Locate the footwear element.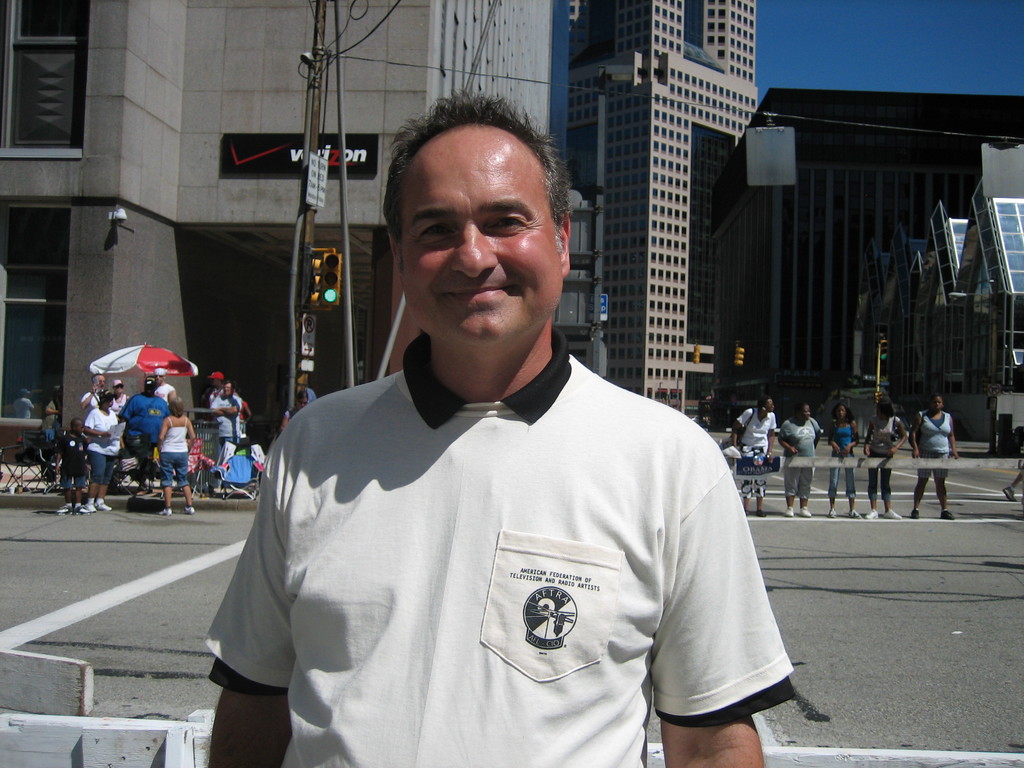
Element bbox: 84,504,96,511.
